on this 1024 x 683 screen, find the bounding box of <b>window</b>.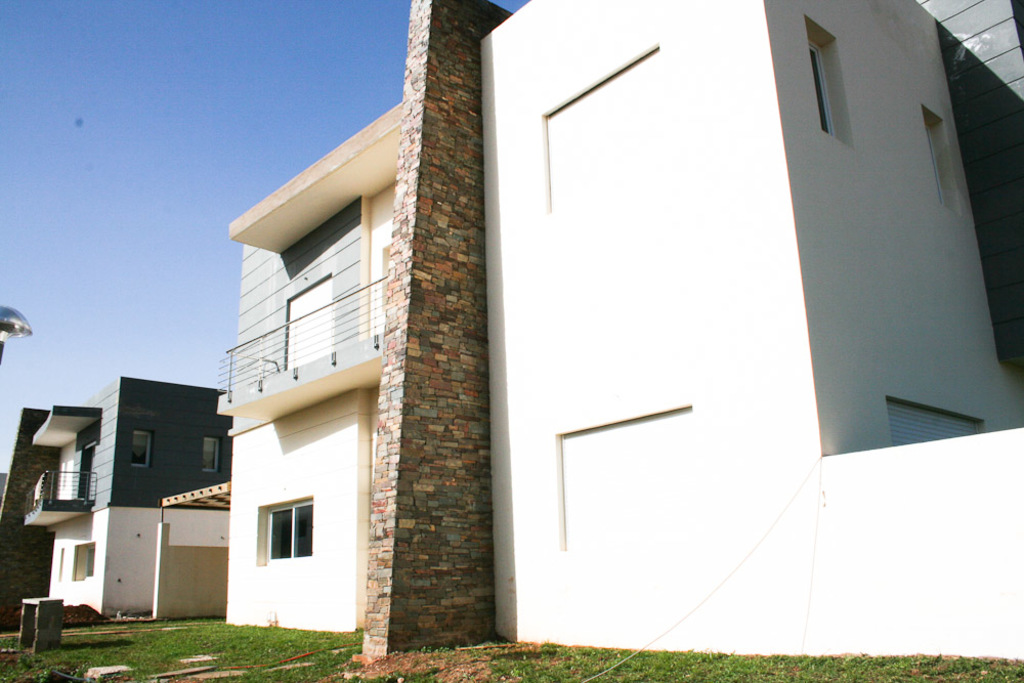
Bounding box: 200 436 220 477.
